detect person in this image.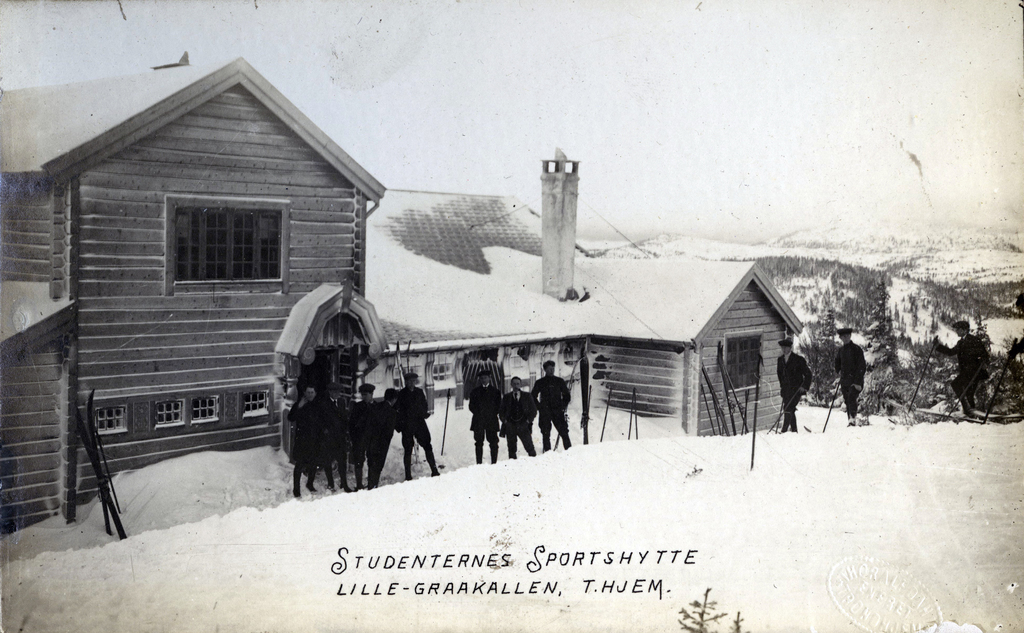
Detection: (323,384,349,494).
